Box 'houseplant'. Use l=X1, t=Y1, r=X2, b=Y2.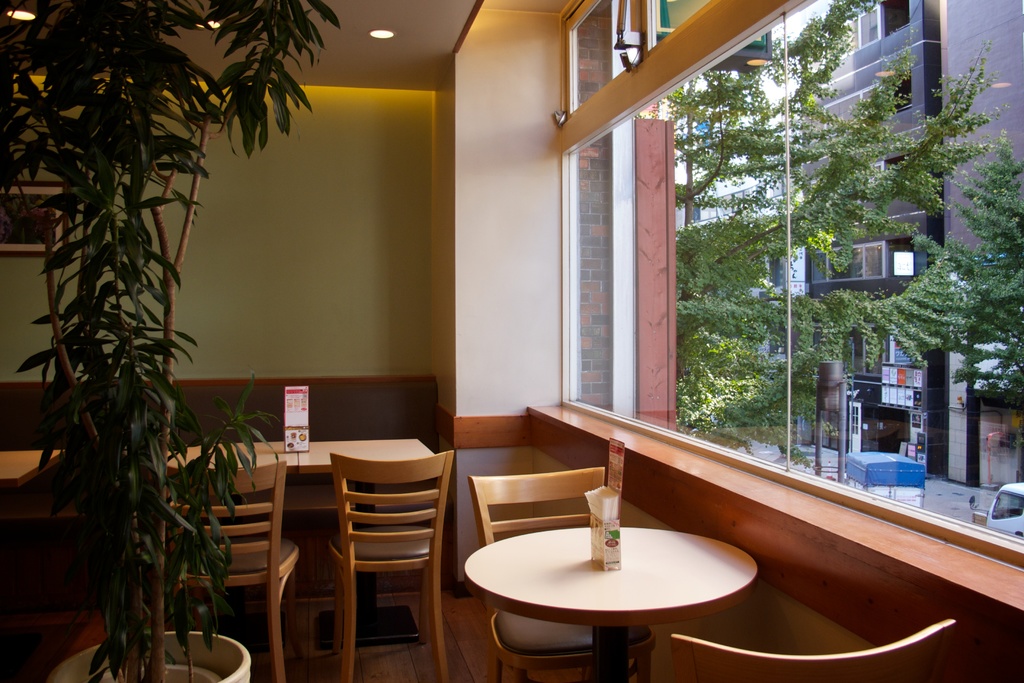
l=0, t=0, r=338, b=682.
